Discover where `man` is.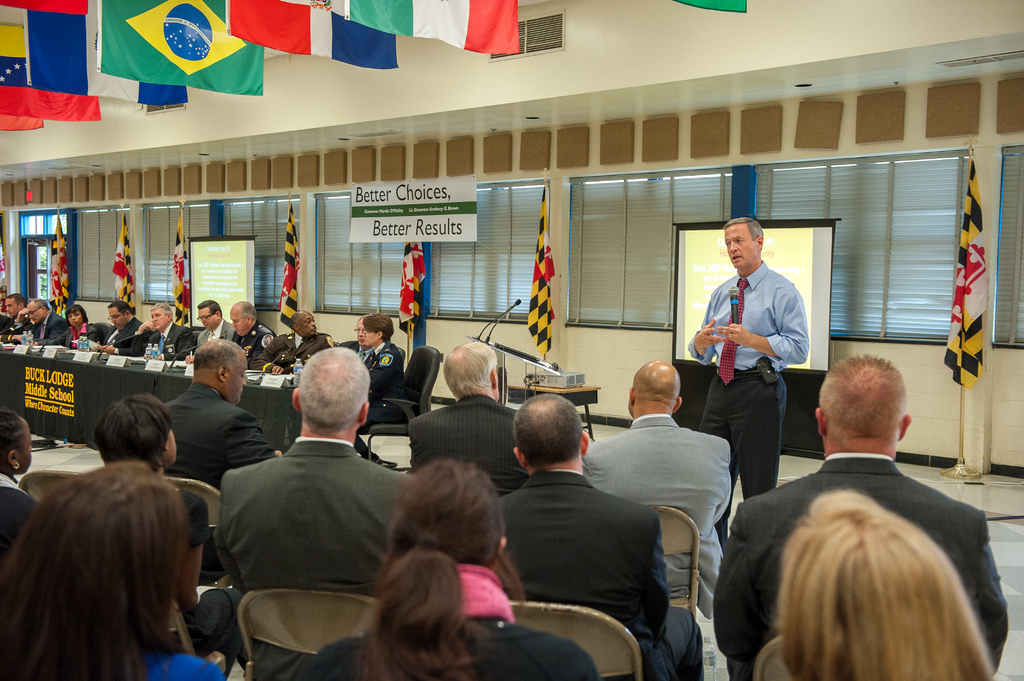
Discovered at select_region(712, 352, 1012, 680).
